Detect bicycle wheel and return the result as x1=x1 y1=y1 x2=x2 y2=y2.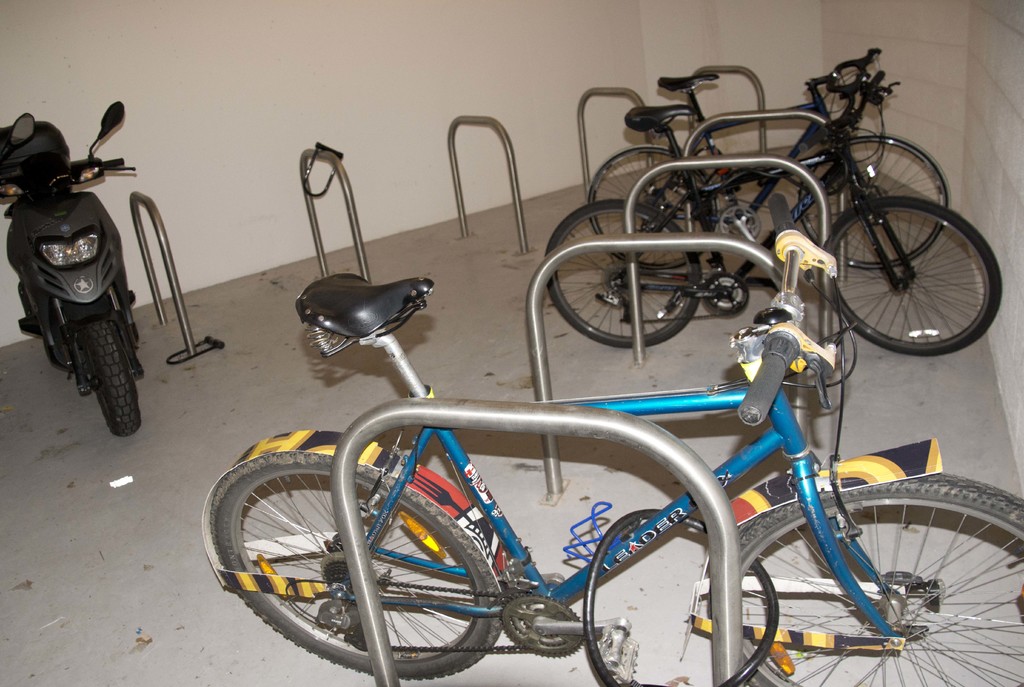
x1=211 y1=448 x2=504 y2=682.
